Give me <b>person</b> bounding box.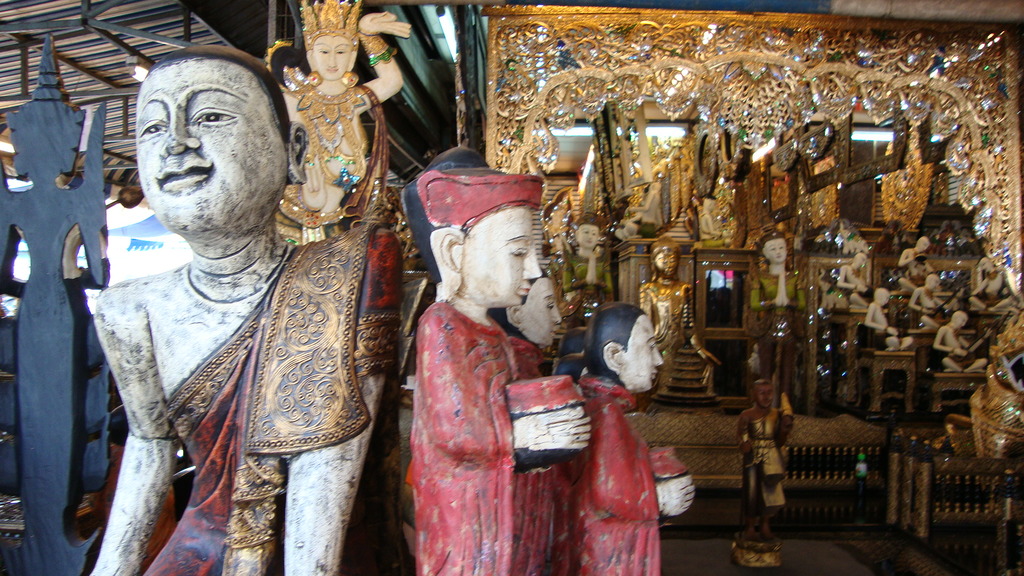
BBox(499, 264, 570, 575).
